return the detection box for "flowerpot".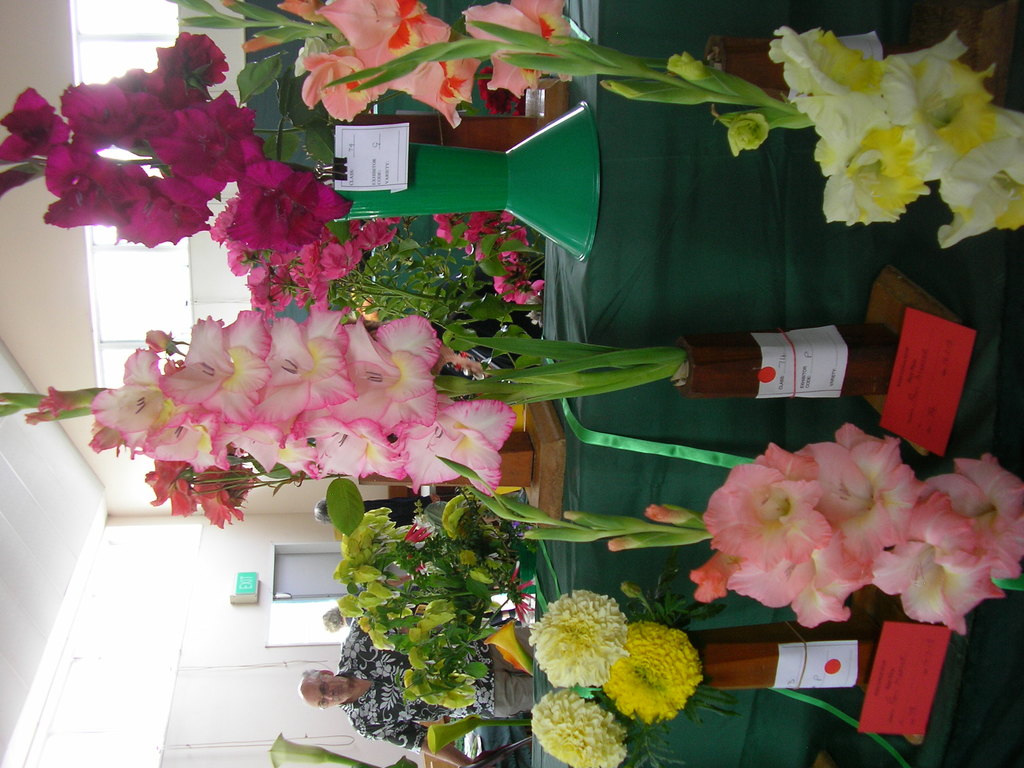
{"left": 668, "top": 320, "right": 888, "bottom": 394}.
